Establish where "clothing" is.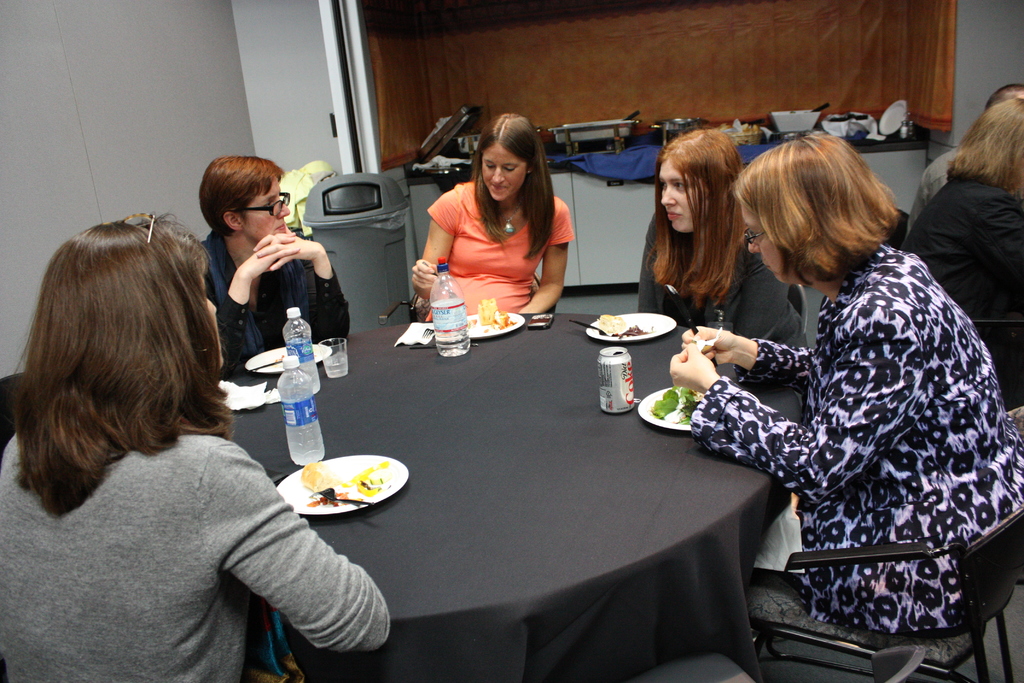
Established at <box>691,188,1005,650</box>.
